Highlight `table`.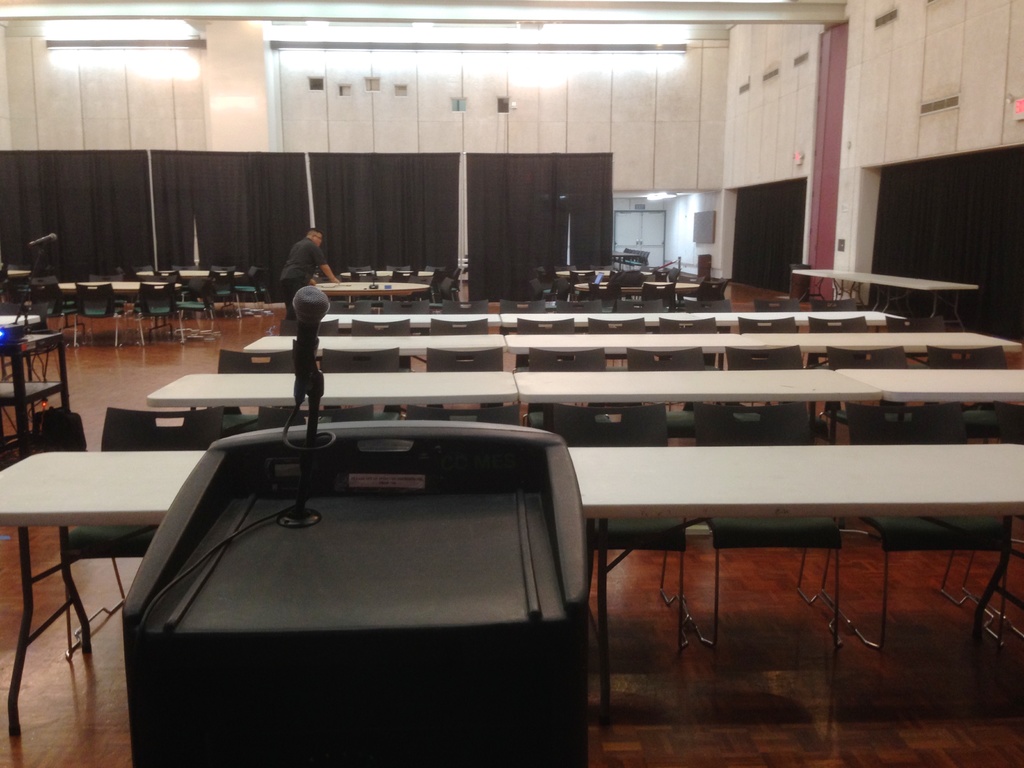
Highlighted region: (x1=243, y1=333, x2=509, y2=369).
